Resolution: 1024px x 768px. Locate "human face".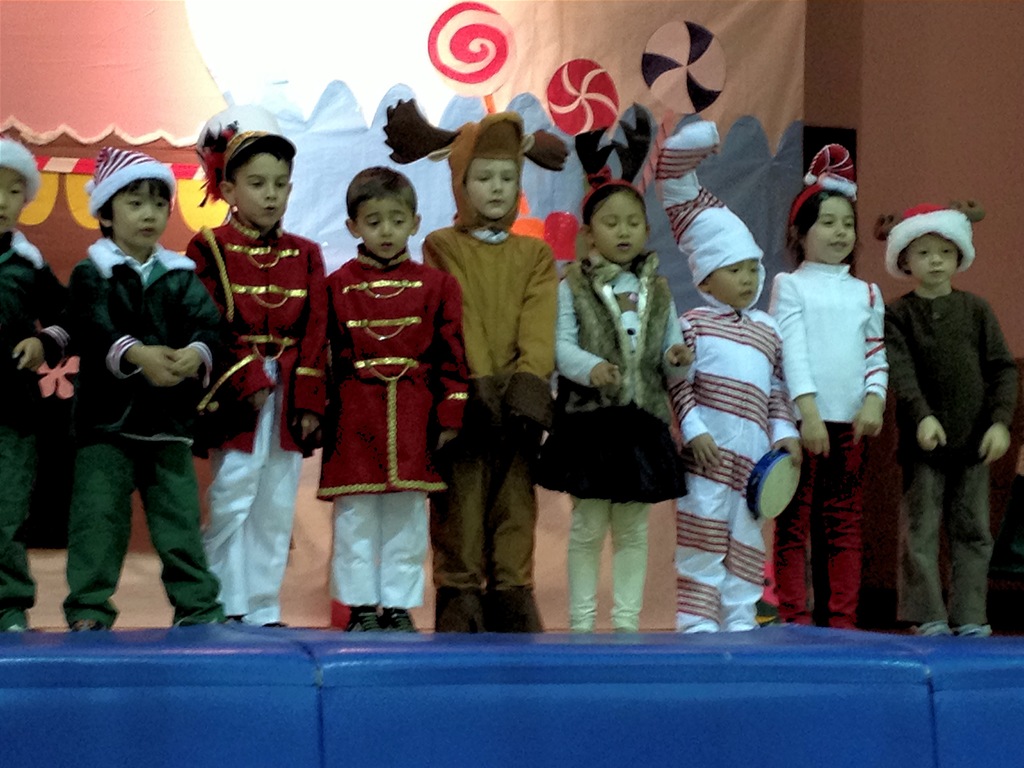
[left=809, top=200, right=858, bottom=256].
